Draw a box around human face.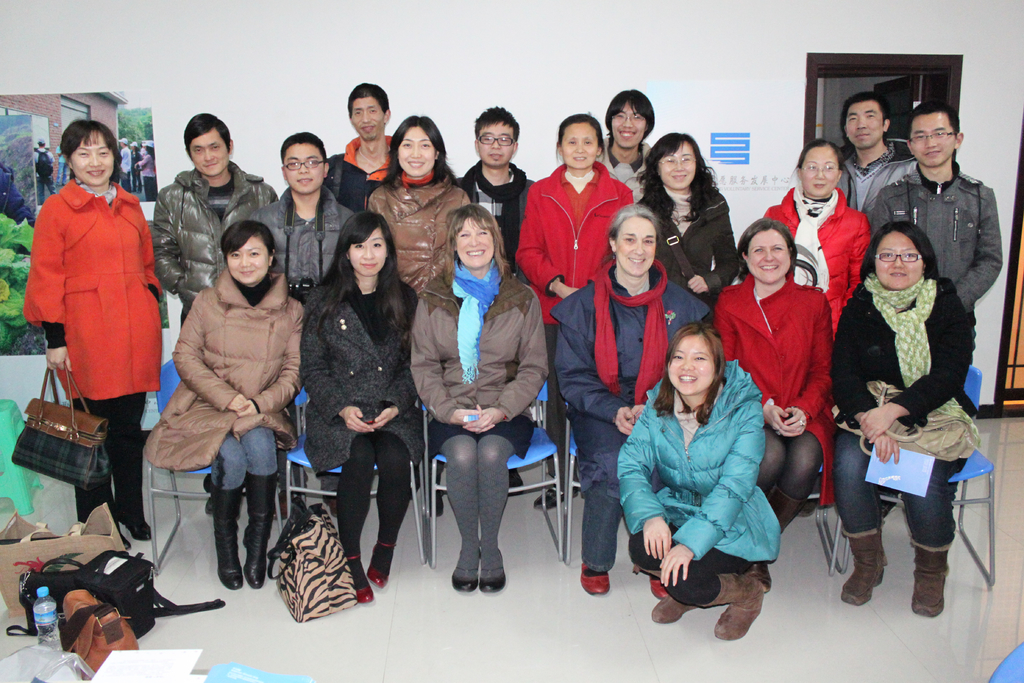
{"left": 741, "top": 229, "right": 792, "bottom": 281}.
